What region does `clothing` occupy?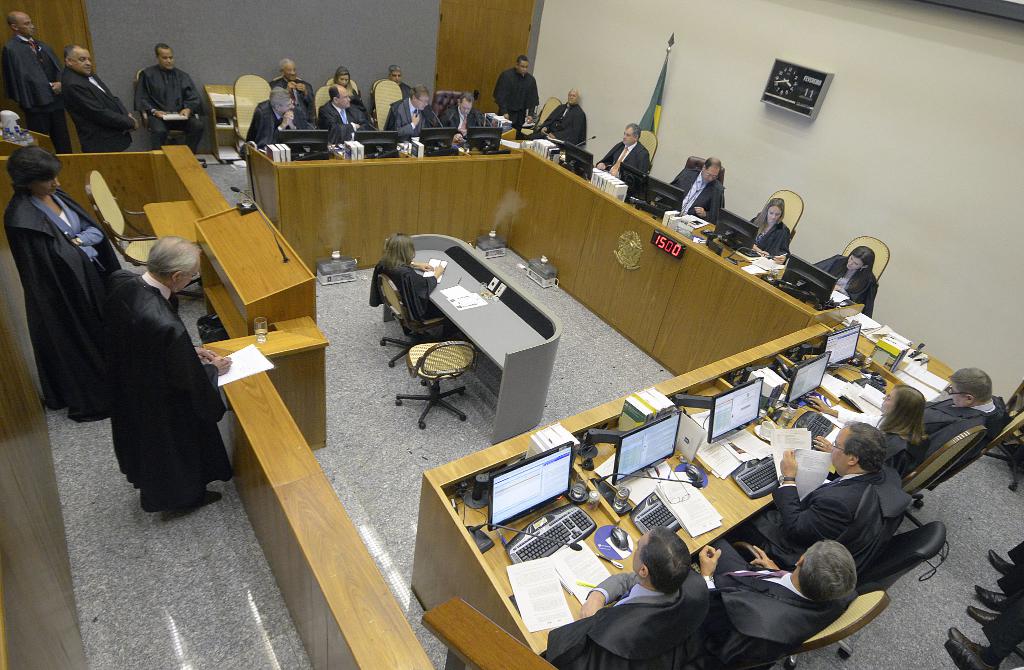
l=67, t=65, r=129, b=151.
